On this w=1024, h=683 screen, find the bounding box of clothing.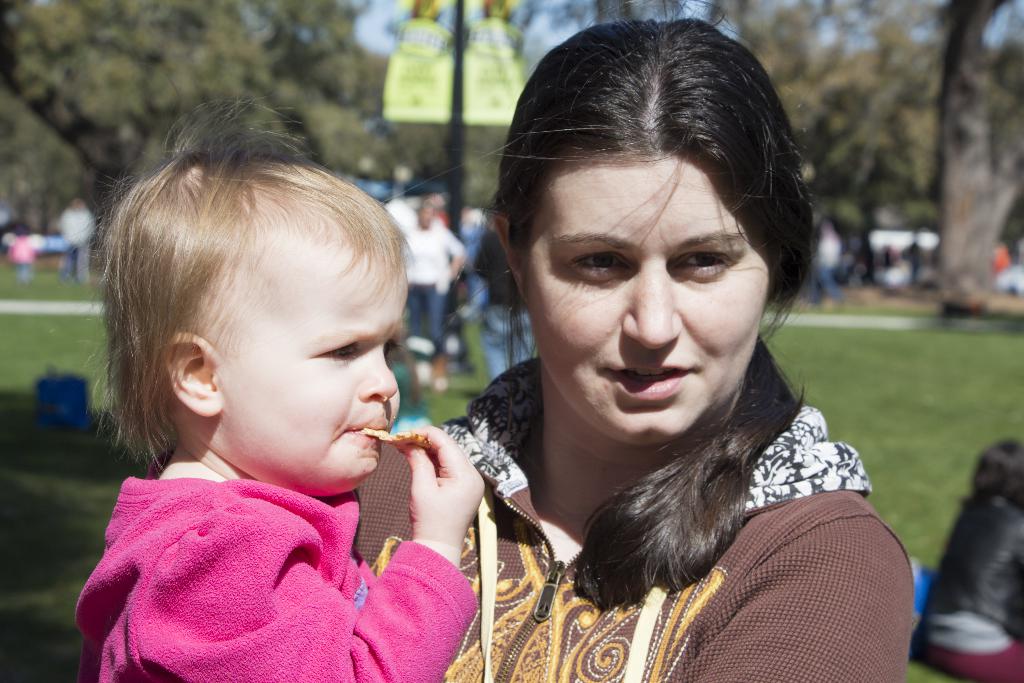
Bounding box: [x1=919, y1=497, x2=1023, y2=682].
